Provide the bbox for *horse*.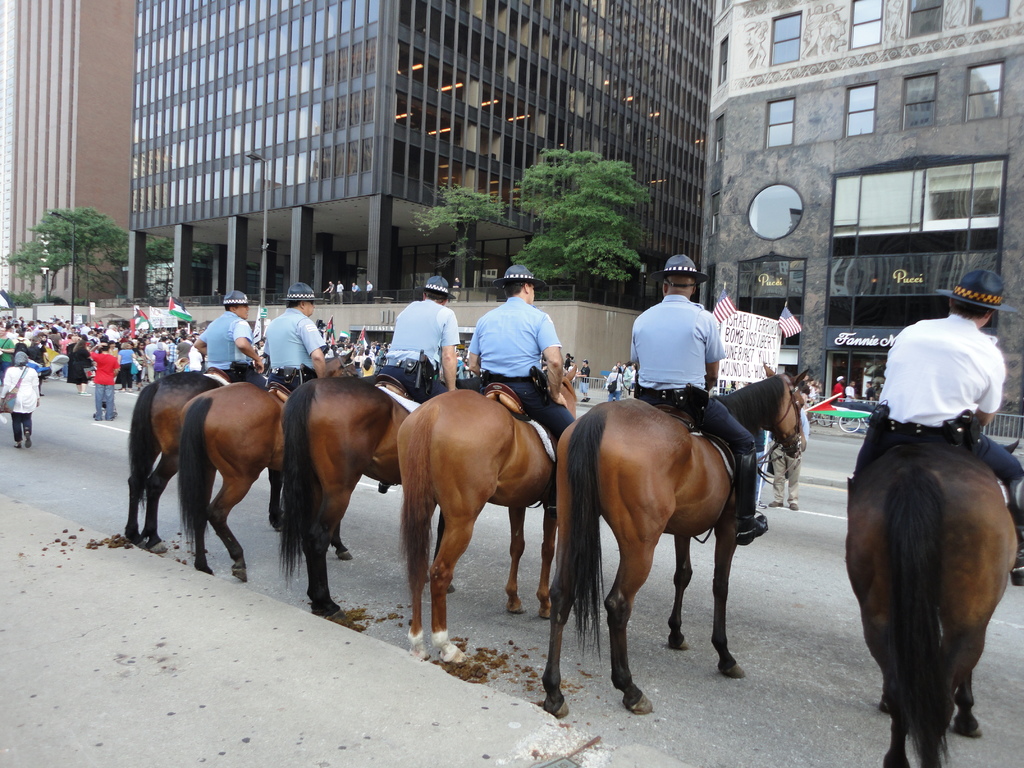
<bbox>391, 363, 582, 664</bbox>.
